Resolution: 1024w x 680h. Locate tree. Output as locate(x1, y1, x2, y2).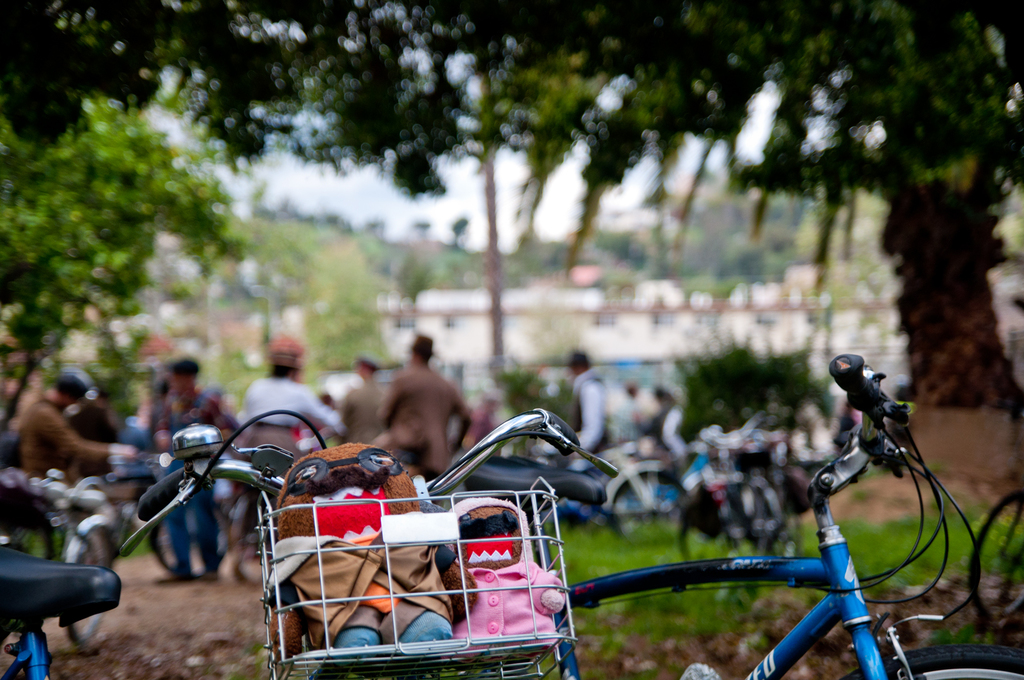
locate(0, 98, 269, 372).
